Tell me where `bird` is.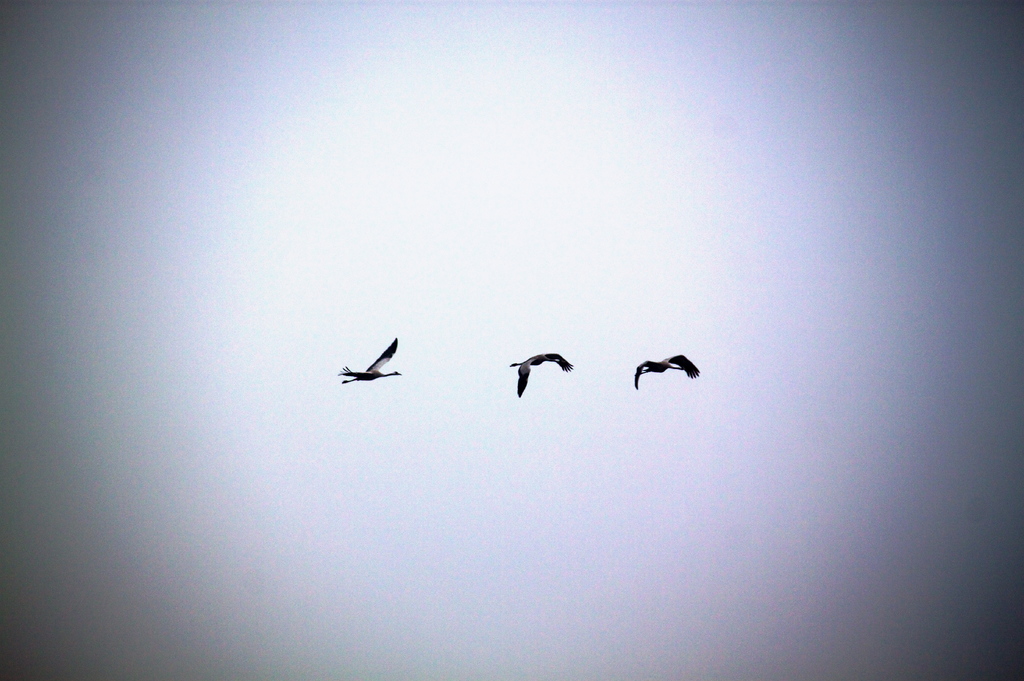
`bird` is at 633/351/699/389.
